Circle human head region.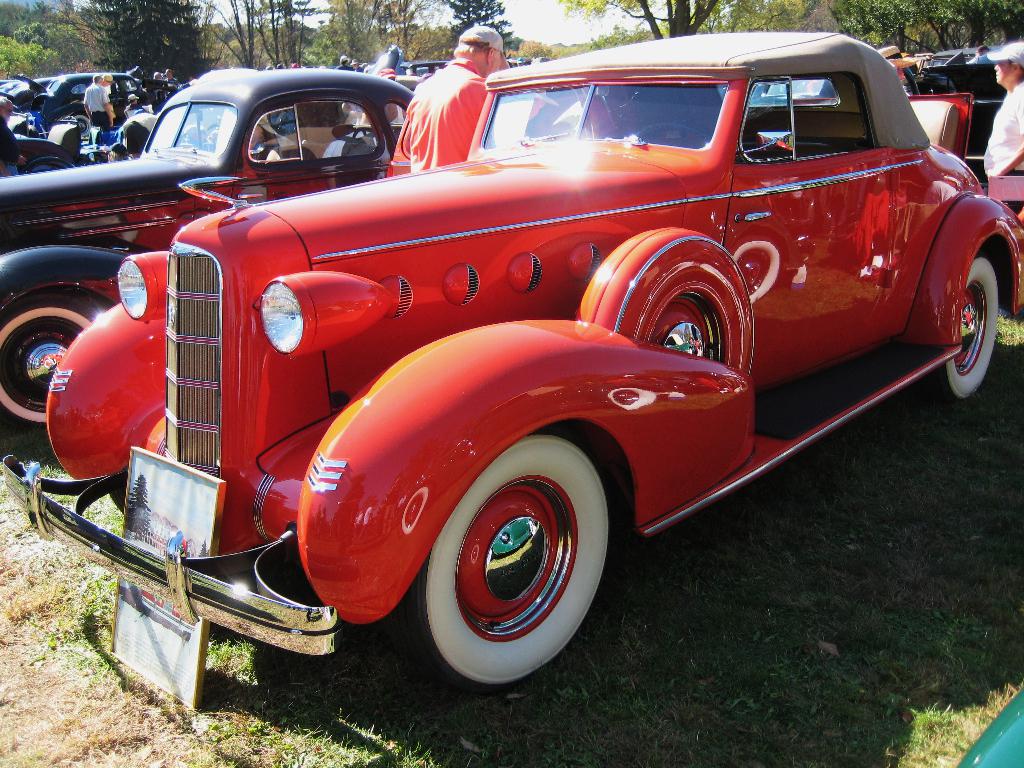
Region: <region>453, 25, 509, 79</region>.
